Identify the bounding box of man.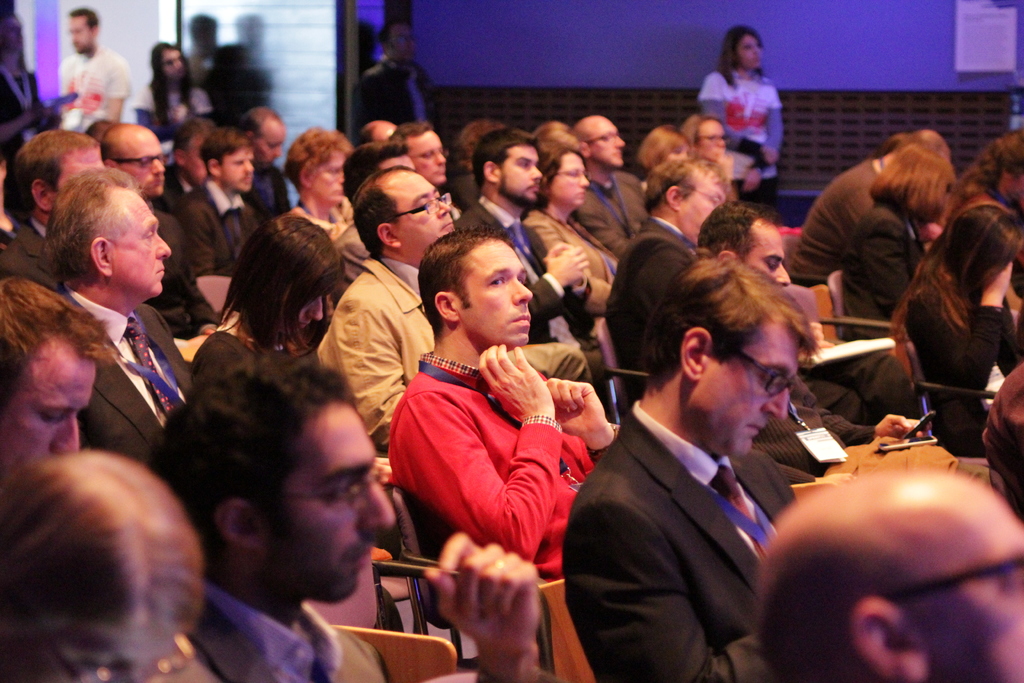
[564,259,852,682].
